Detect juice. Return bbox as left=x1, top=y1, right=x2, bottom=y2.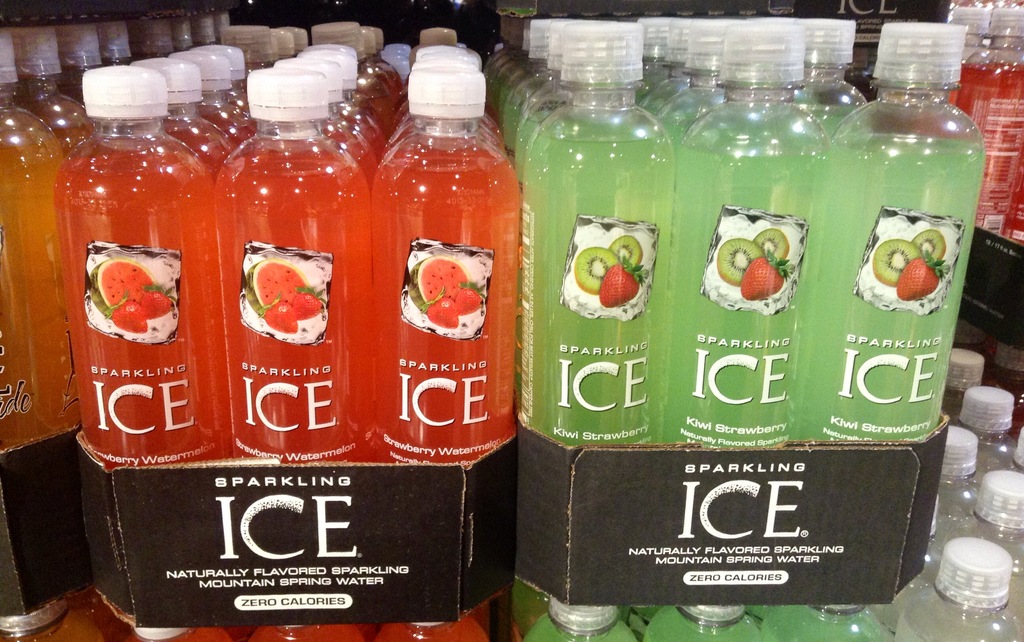
left=1000, top=137, right=1023, bottom=245.
